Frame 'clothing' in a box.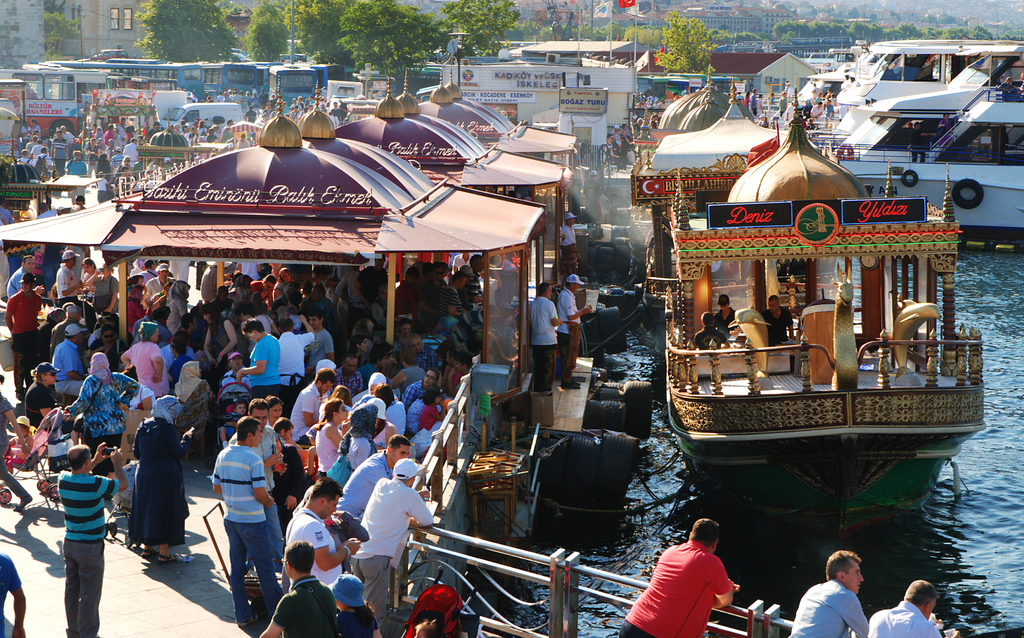
BBox(83, 265, 115, 305).
